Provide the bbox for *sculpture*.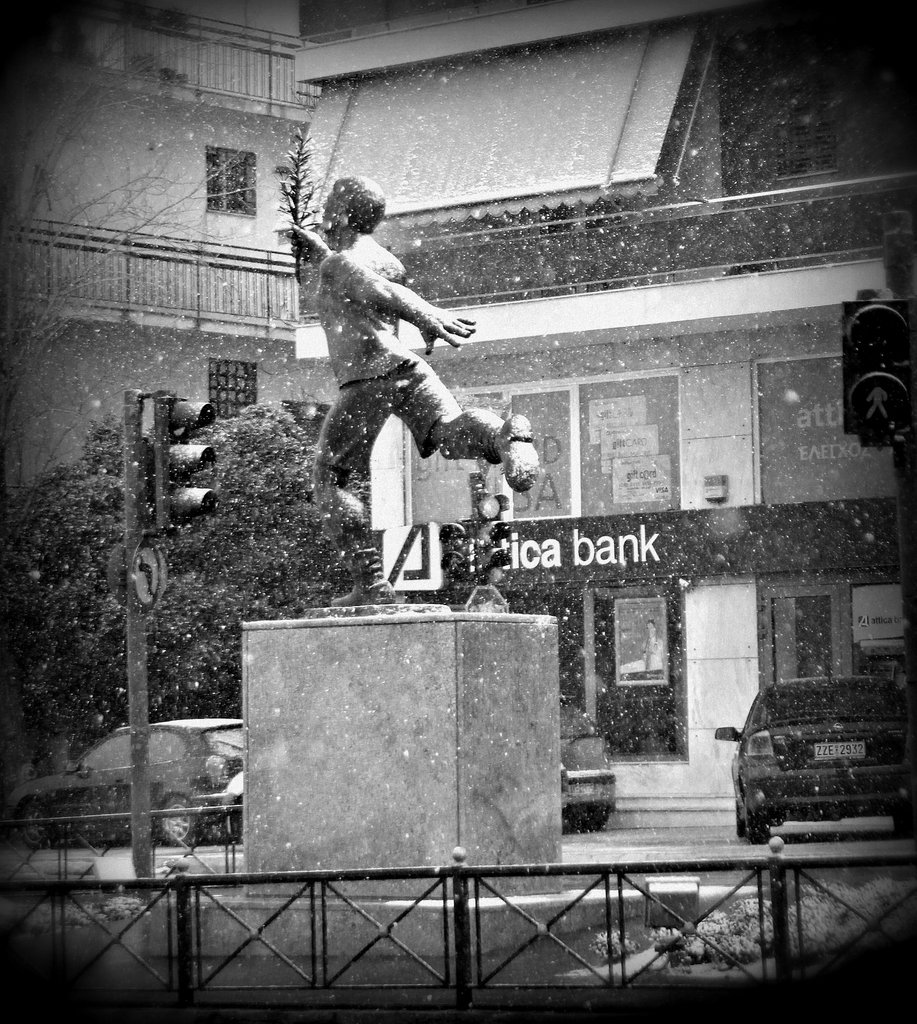
[275,126,515,613].
